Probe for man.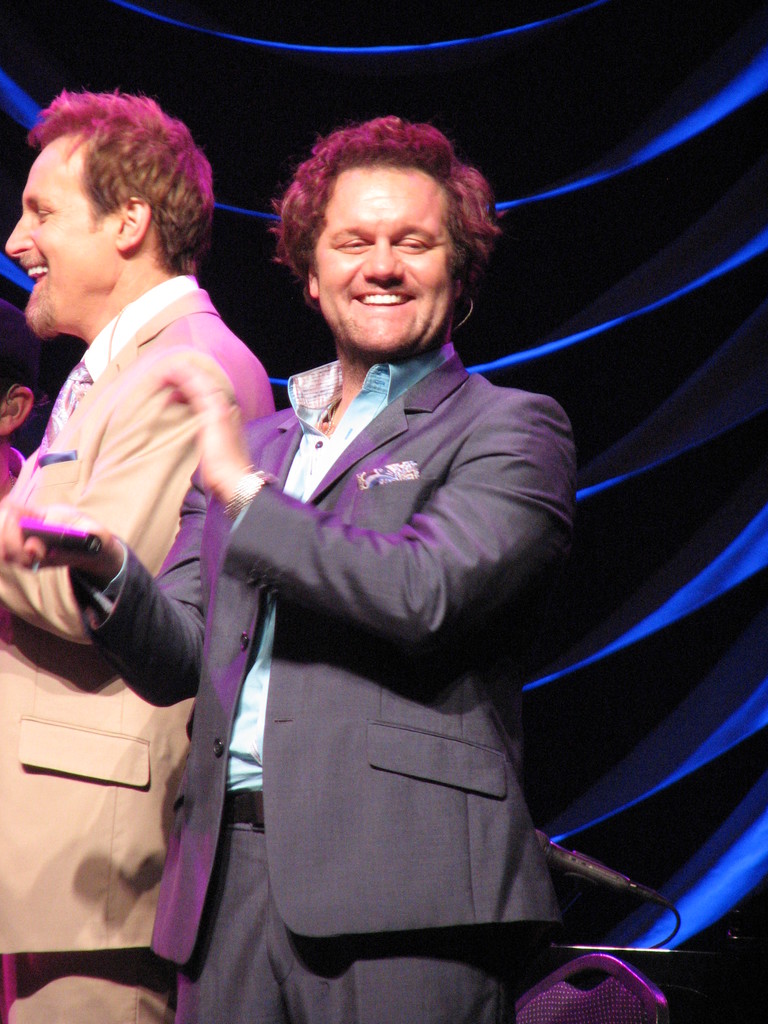
Probe result: crop(0, 291, 56, 557).
